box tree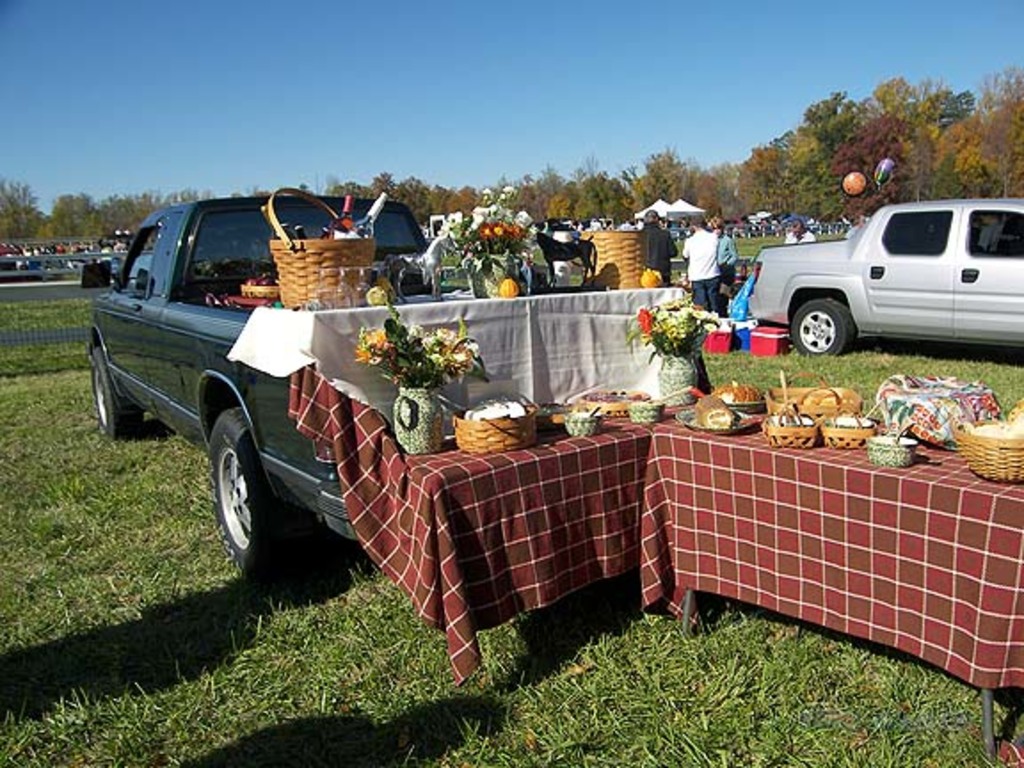
box(0, 178, 50, 244)
